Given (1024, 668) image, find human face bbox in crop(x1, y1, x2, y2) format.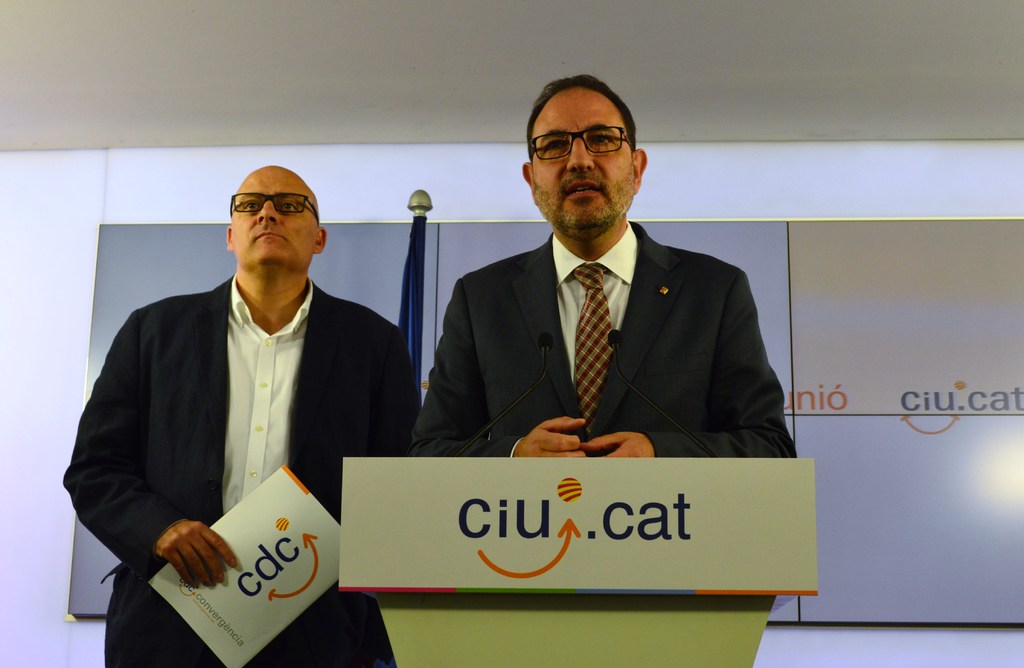
crop(227, 167, 319, 266).
